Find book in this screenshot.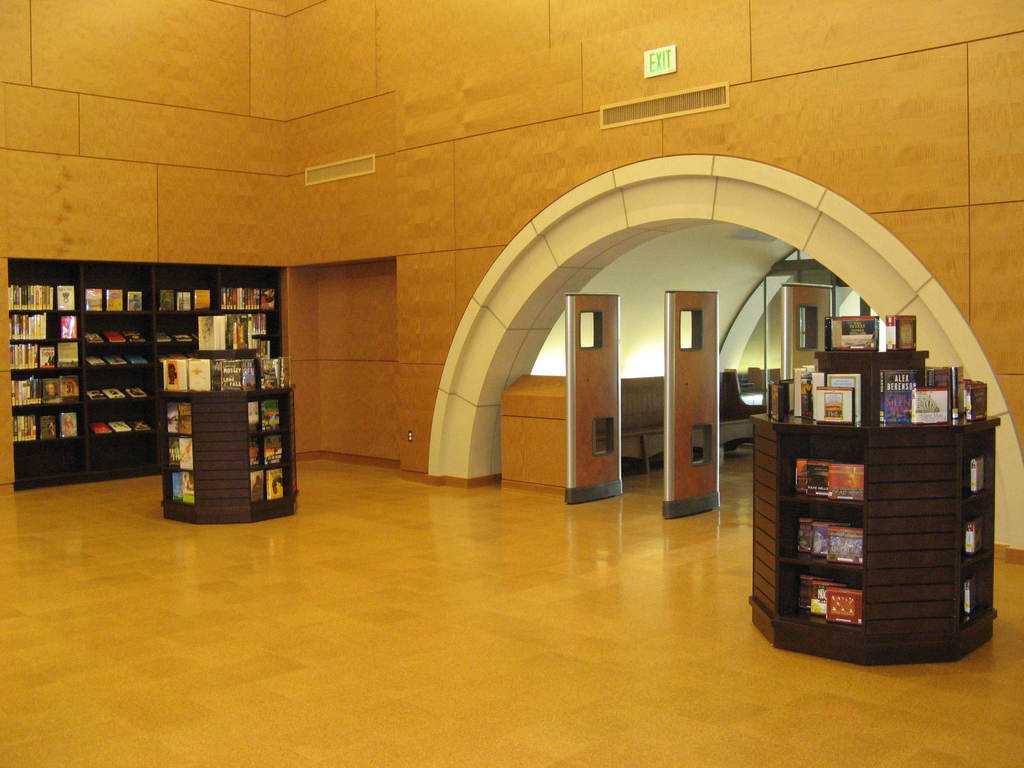
The bounding box for book is [x1=913, y1=390, x2=960, y2=426].
